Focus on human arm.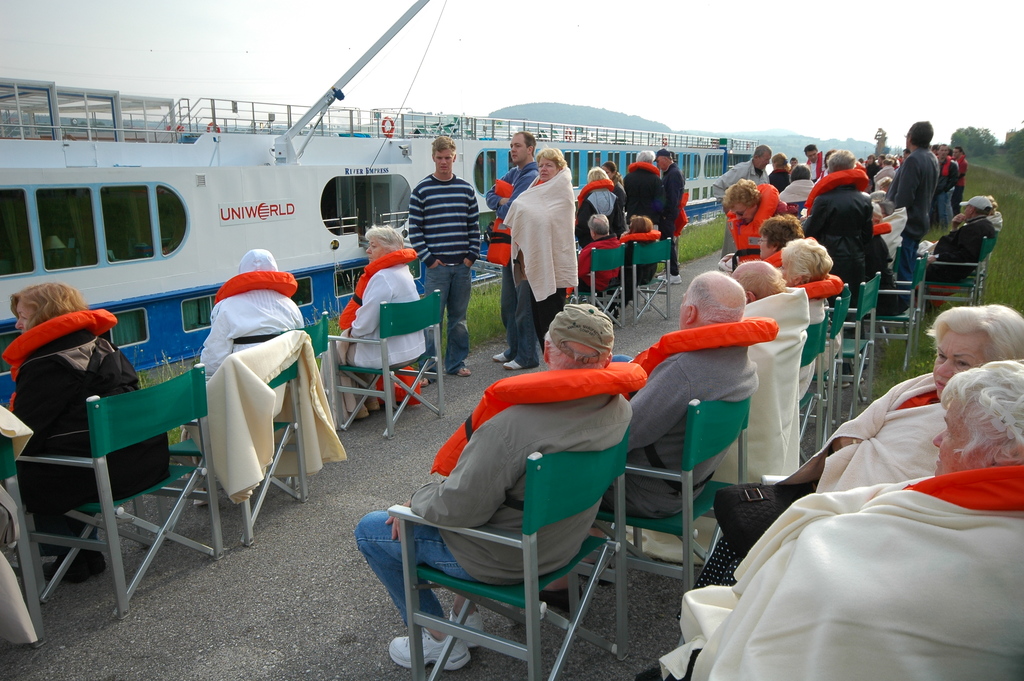
Focused at x1=500 y1=166 x2=524 y2=224.
